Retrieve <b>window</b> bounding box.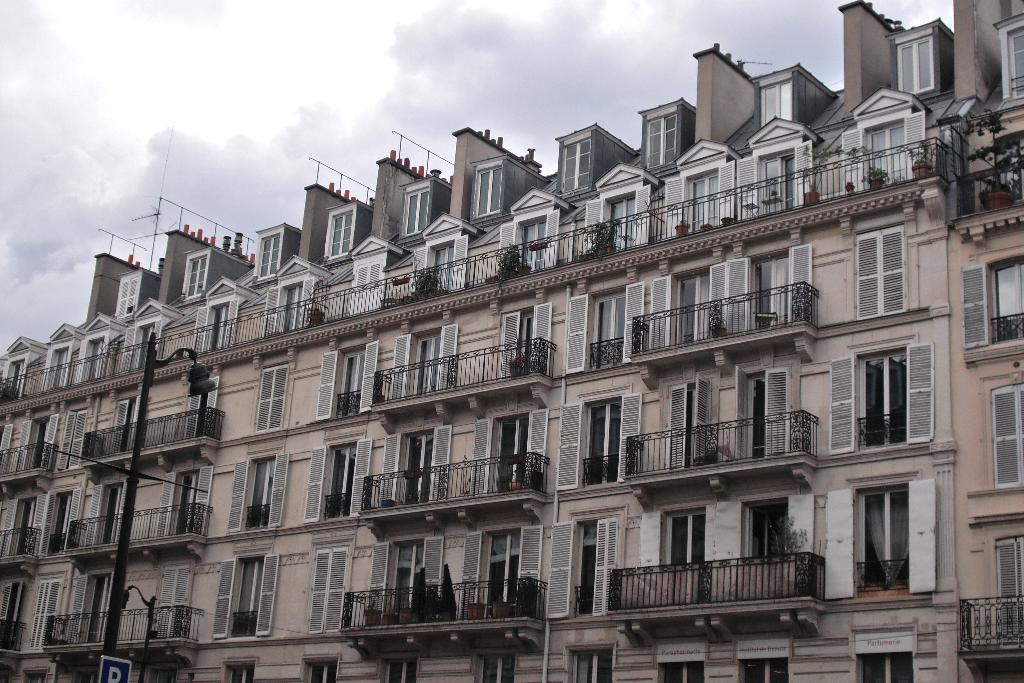
Bounding box: x1=730 y1=498 x2=797 y2=595.
